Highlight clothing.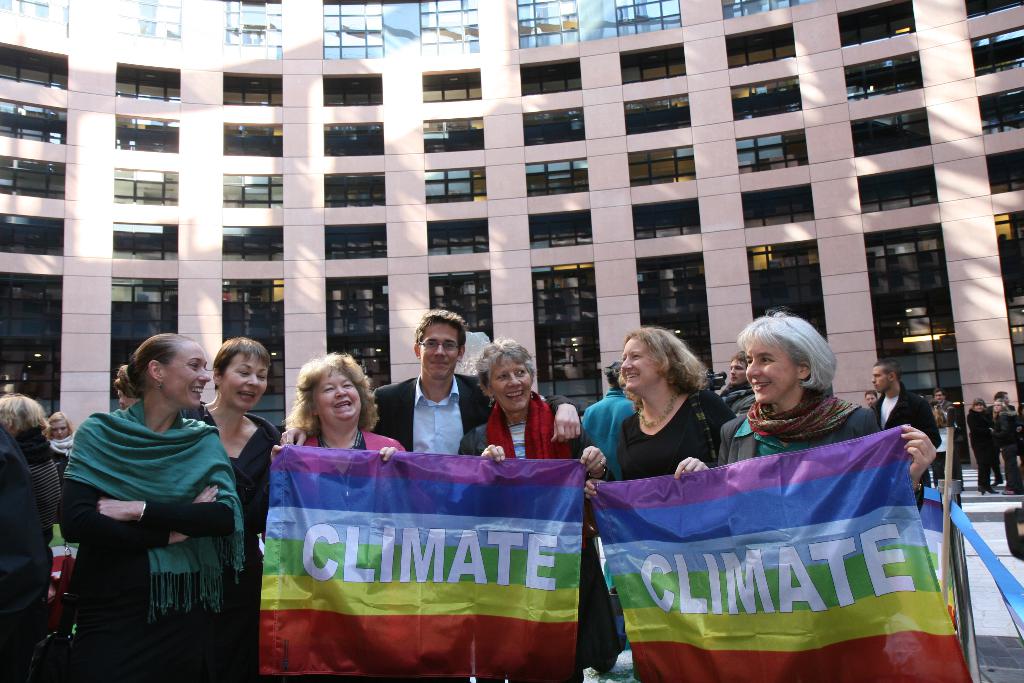
Highlighted region: (49, 438, 77, 469).
